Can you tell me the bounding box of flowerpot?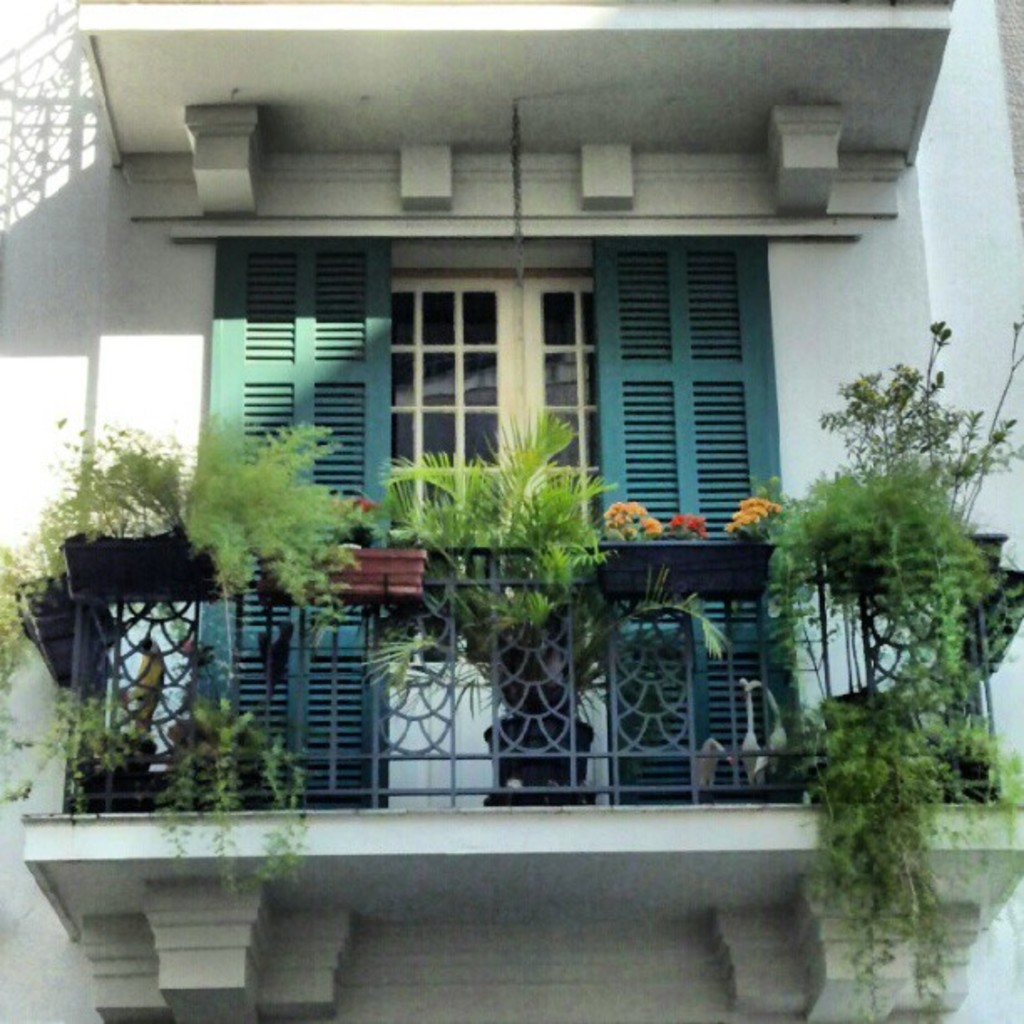
(x1=472, y1=718, x2=609, y2=810).
